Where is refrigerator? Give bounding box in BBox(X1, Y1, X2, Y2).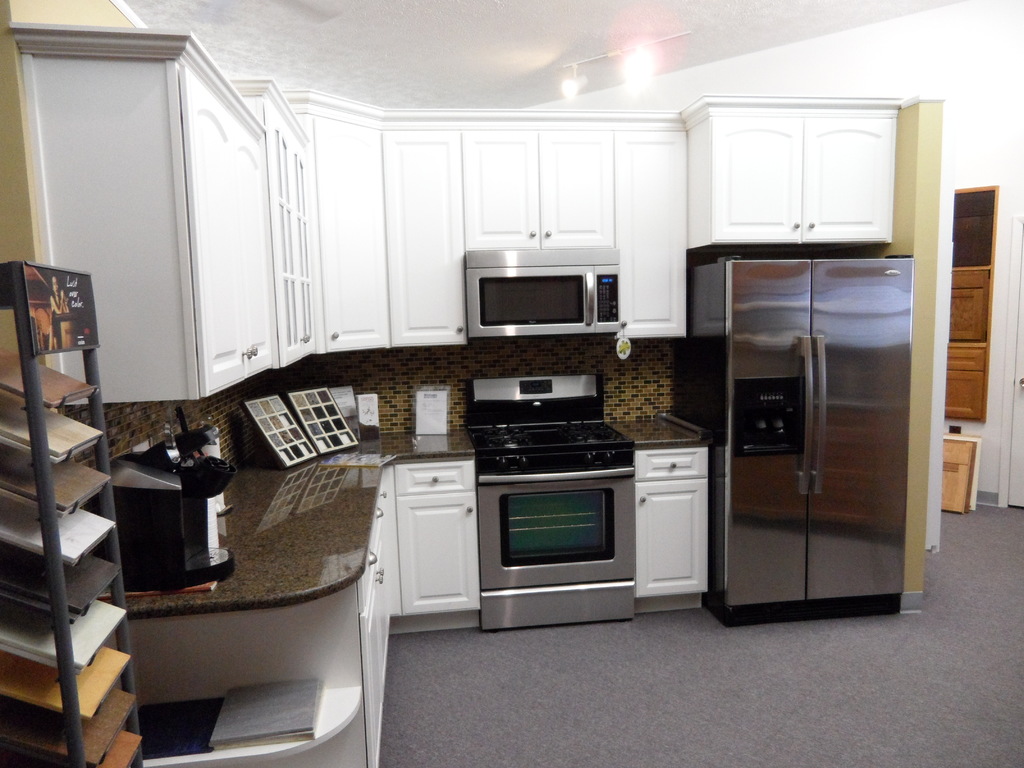
BBox(671, 255, 909, 625).
